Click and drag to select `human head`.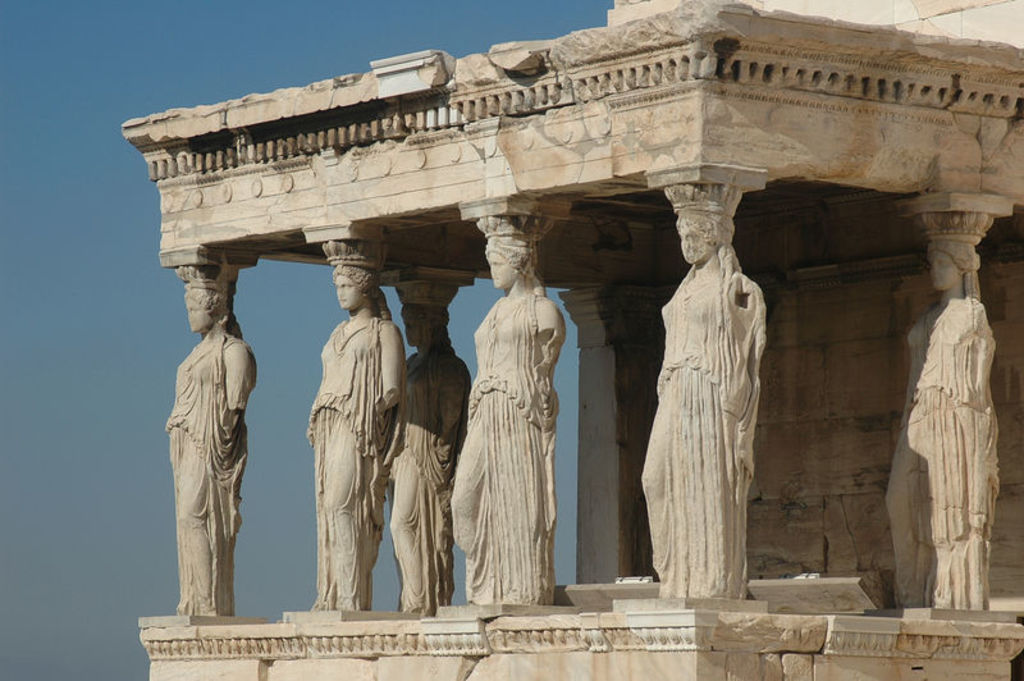
Selection: <region>398, 300, 448, 346</region>.
